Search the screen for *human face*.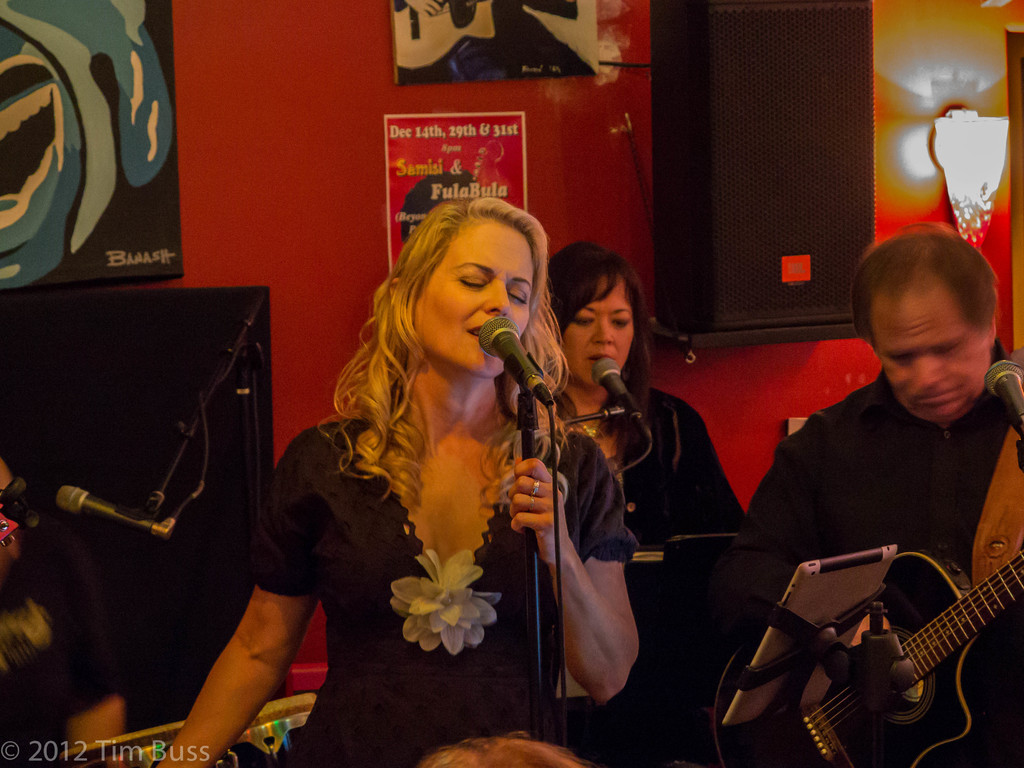
Found at x1=875 y1=275 x2=990 y2=426.
